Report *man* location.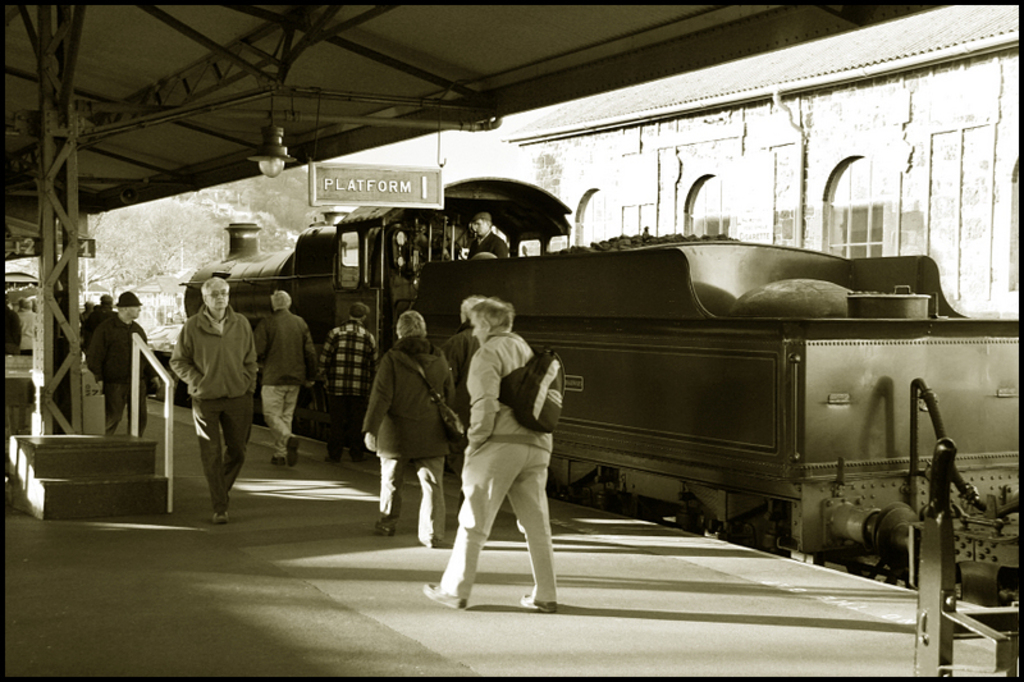
Report: Rect(420, 297, 564, 619).
